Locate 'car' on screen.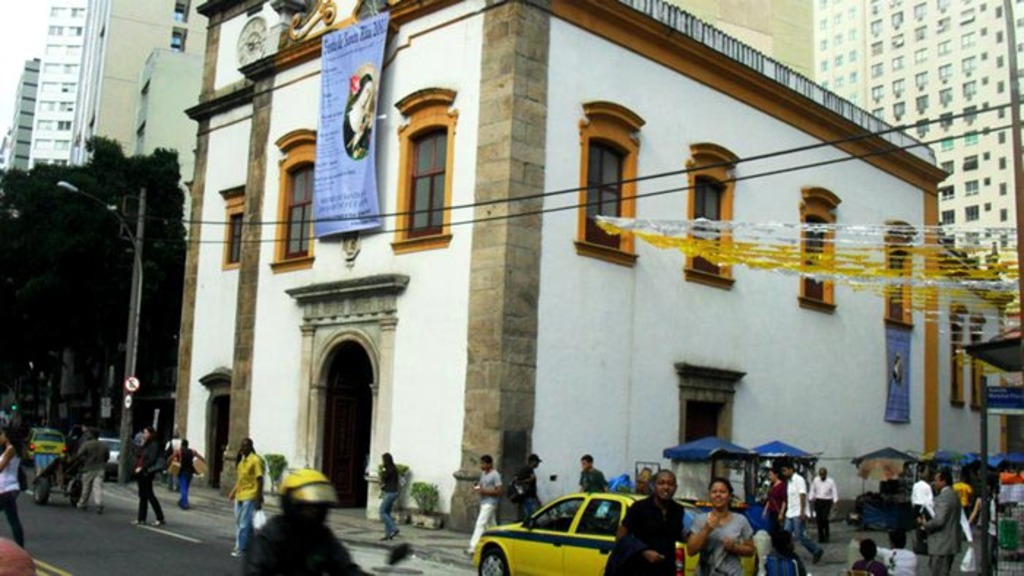
On screen at [x1=28, y1=424, x2=69, y2=459].
